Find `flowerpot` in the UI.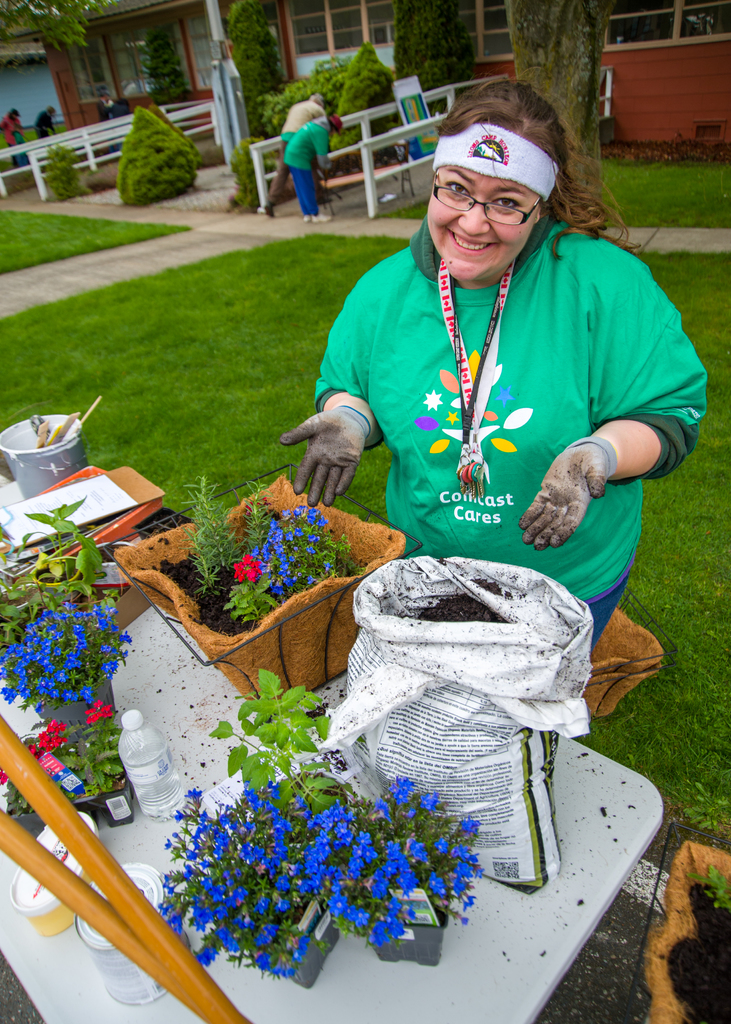
UI element at 592:607:663:721.
